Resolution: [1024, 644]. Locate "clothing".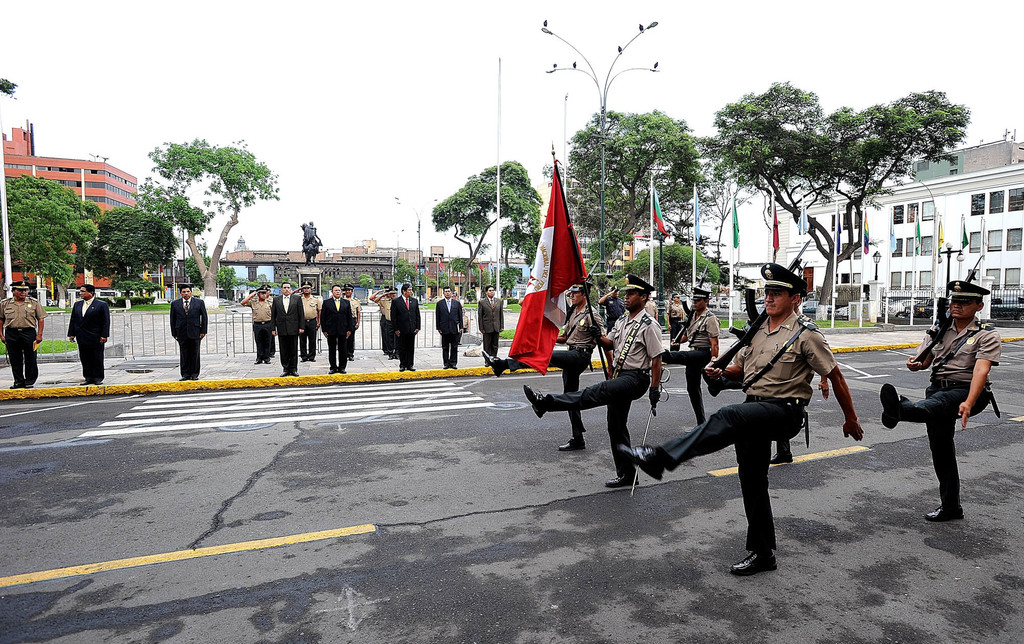
box=[666, 314, 716, 423].
